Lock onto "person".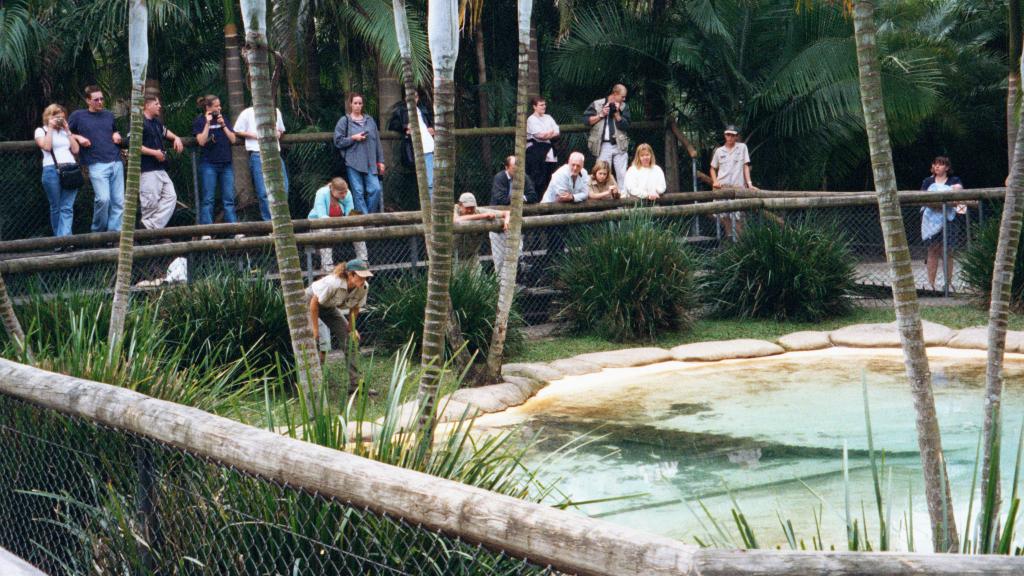
Locked: crop(306, 266, 383, 397).
